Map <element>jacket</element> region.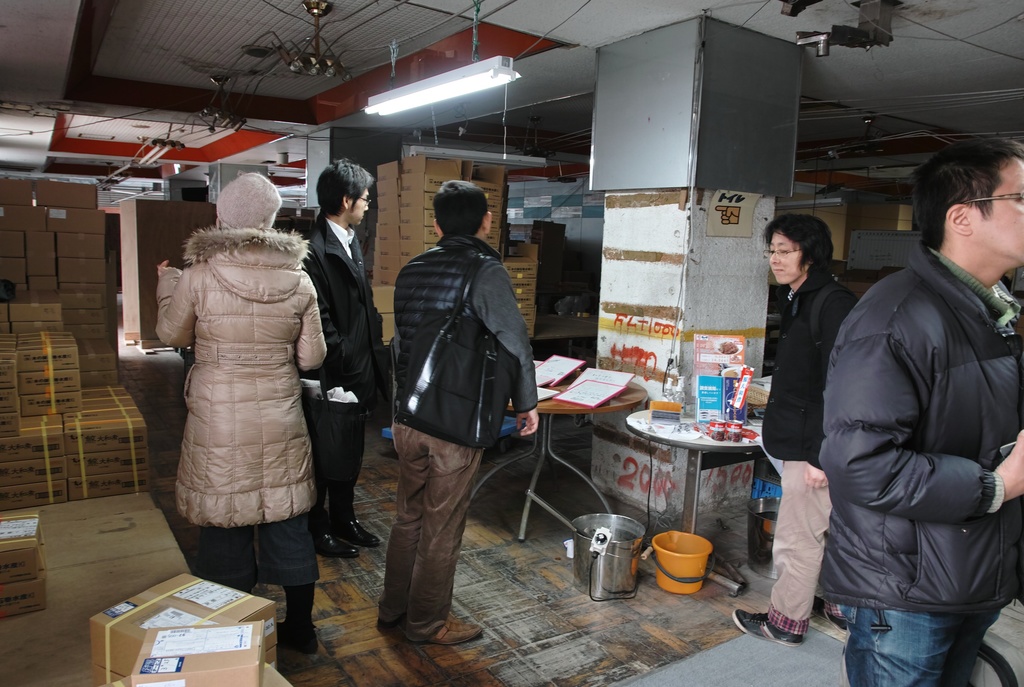
Mapped to crop(804, 194, 1017, 627).
